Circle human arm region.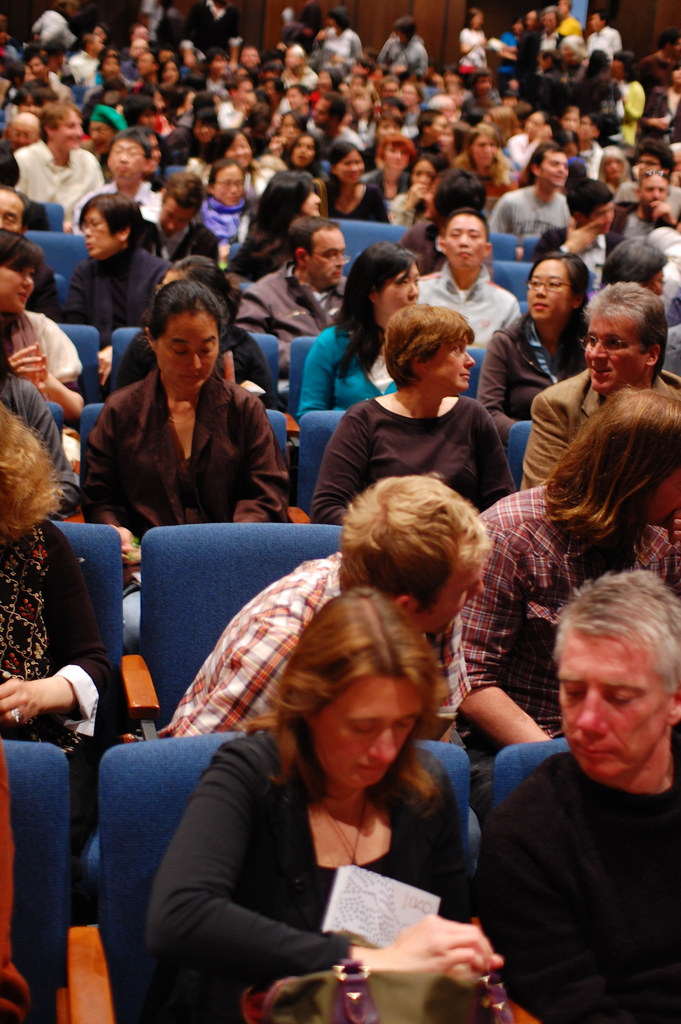
Region: bbox(5, 342, 44, 383).
